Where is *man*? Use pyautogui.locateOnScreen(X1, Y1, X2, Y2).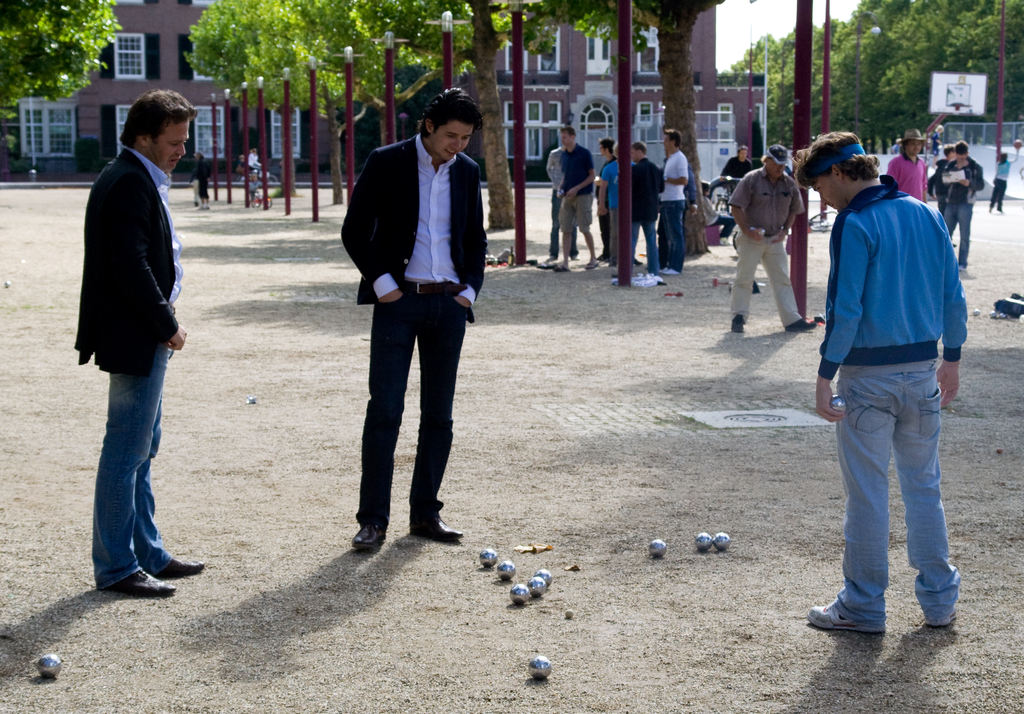
pyautogui.locateOnScreen(660, 128, 690, 273).
